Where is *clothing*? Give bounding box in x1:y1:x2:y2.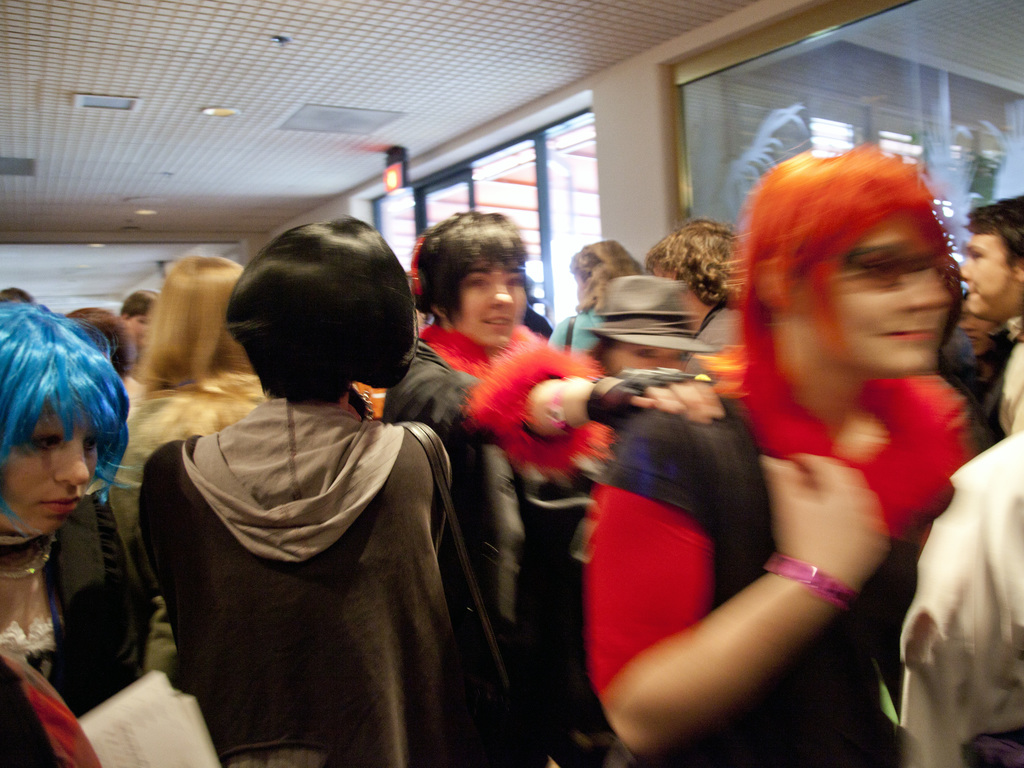
891:417:1023:766.
